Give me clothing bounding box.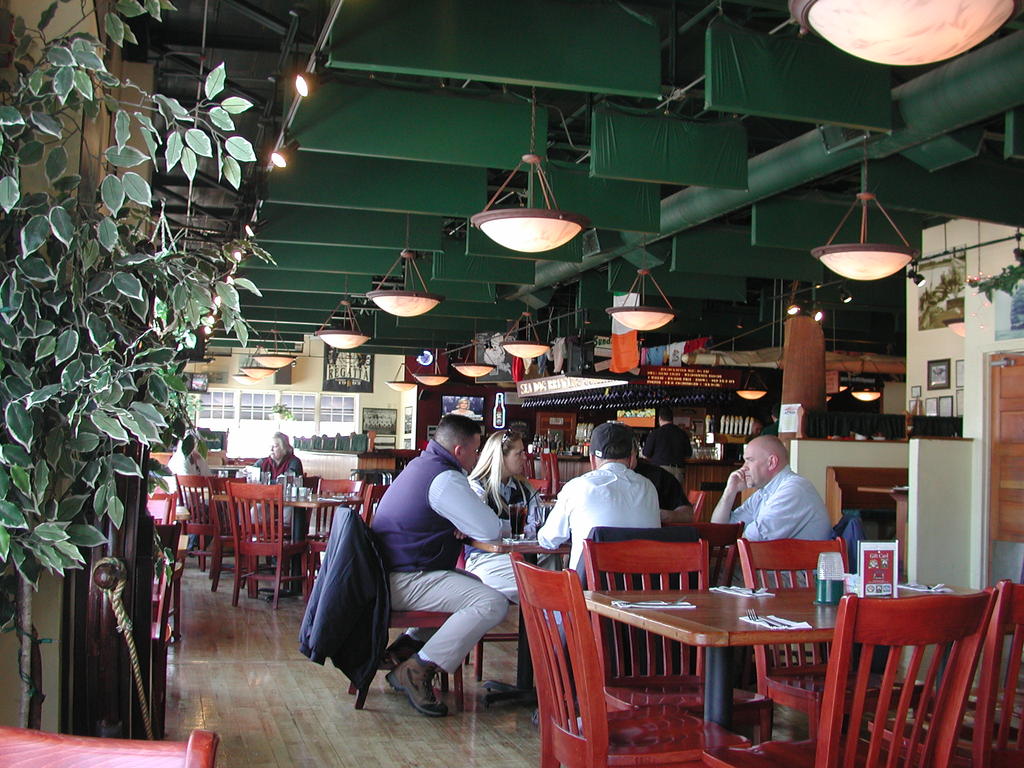
l=640, t=423, r=693, b=484.
